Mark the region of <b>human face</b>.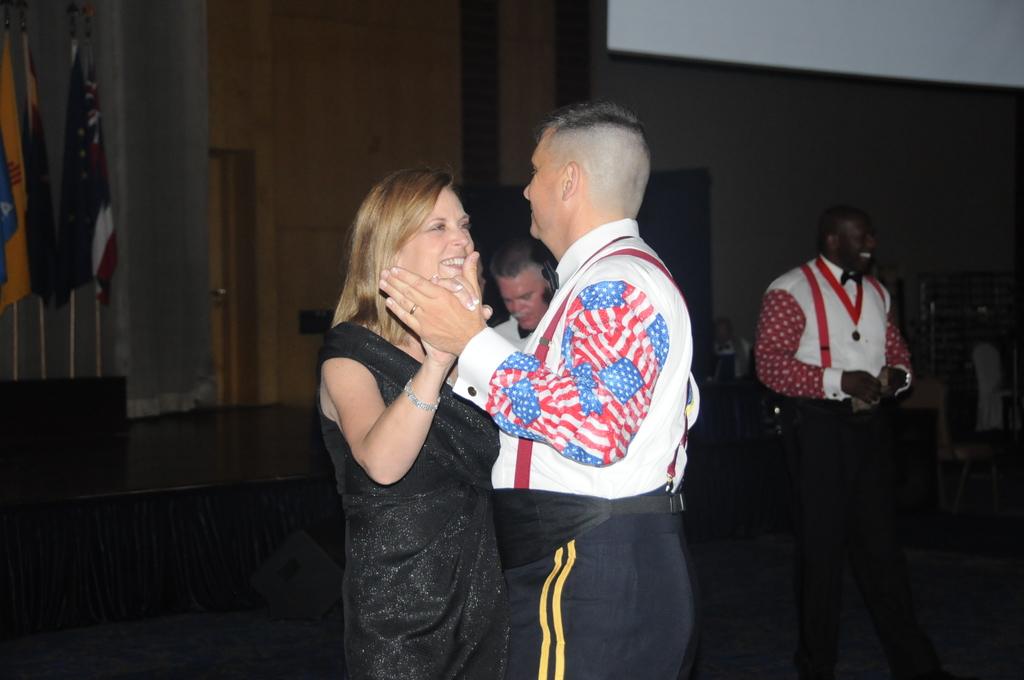
Region: crop(502, 274, 541, 329).
